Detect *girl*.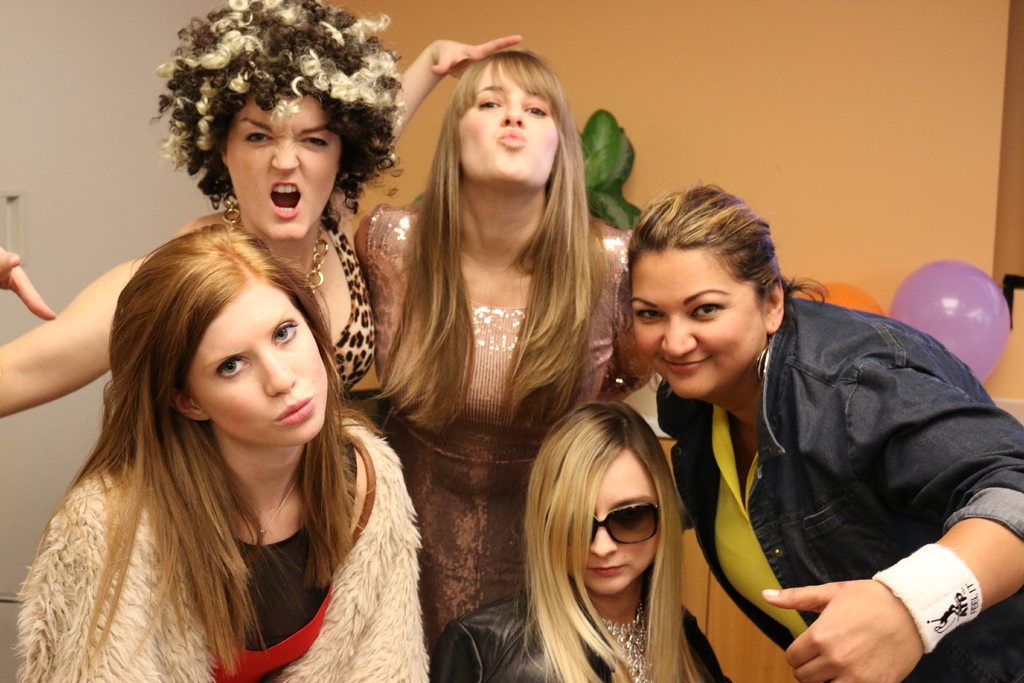
Detected at locate(623, 177, 1020, 682).
